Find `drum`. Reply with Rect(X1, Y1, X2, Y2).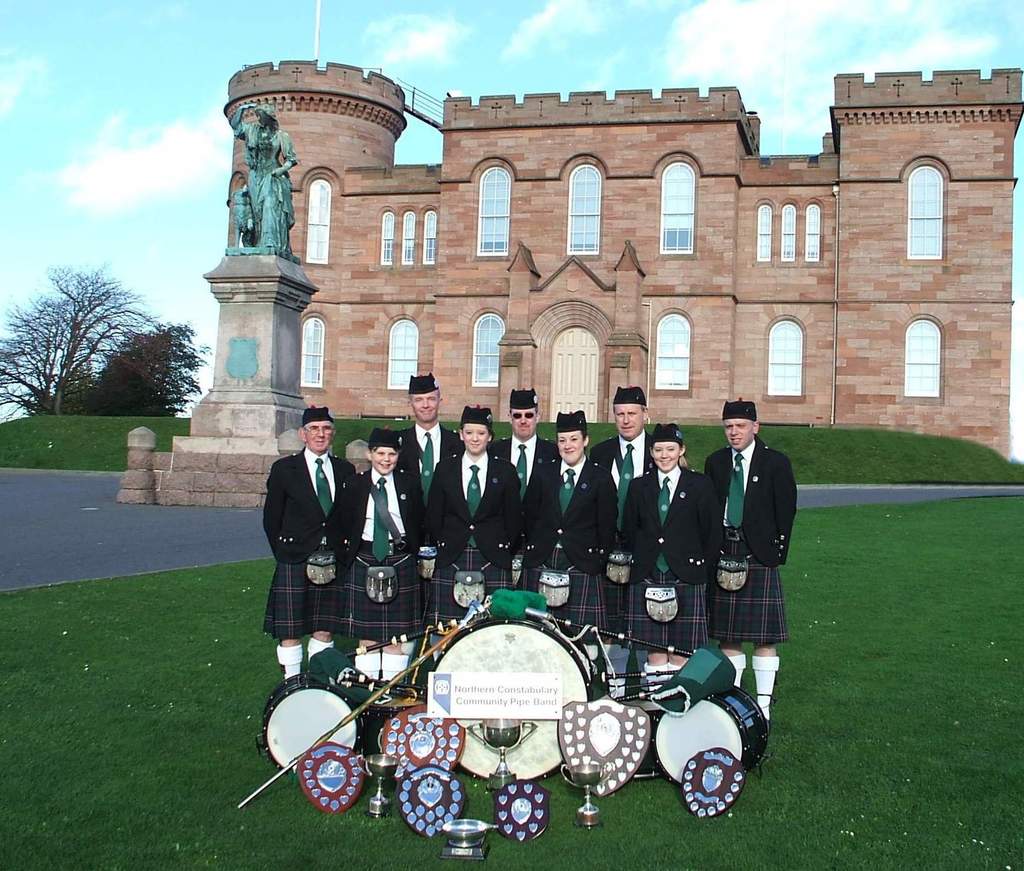
Rect(426, 606, 602, 779).
